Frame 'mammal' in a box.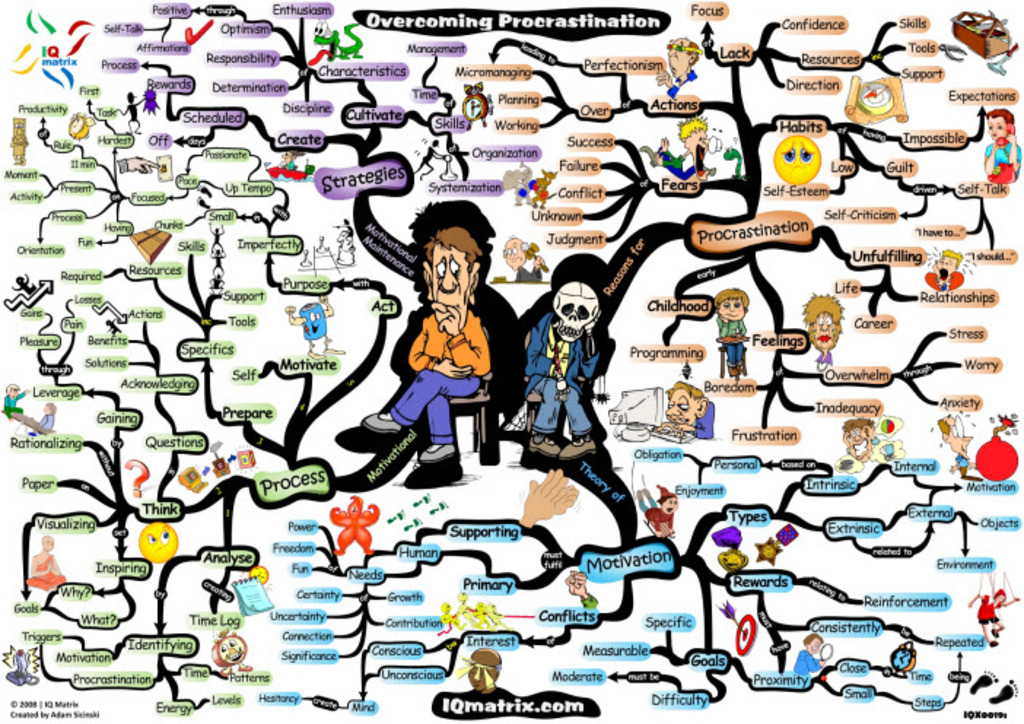
detection(509, 161, 531, 204).
